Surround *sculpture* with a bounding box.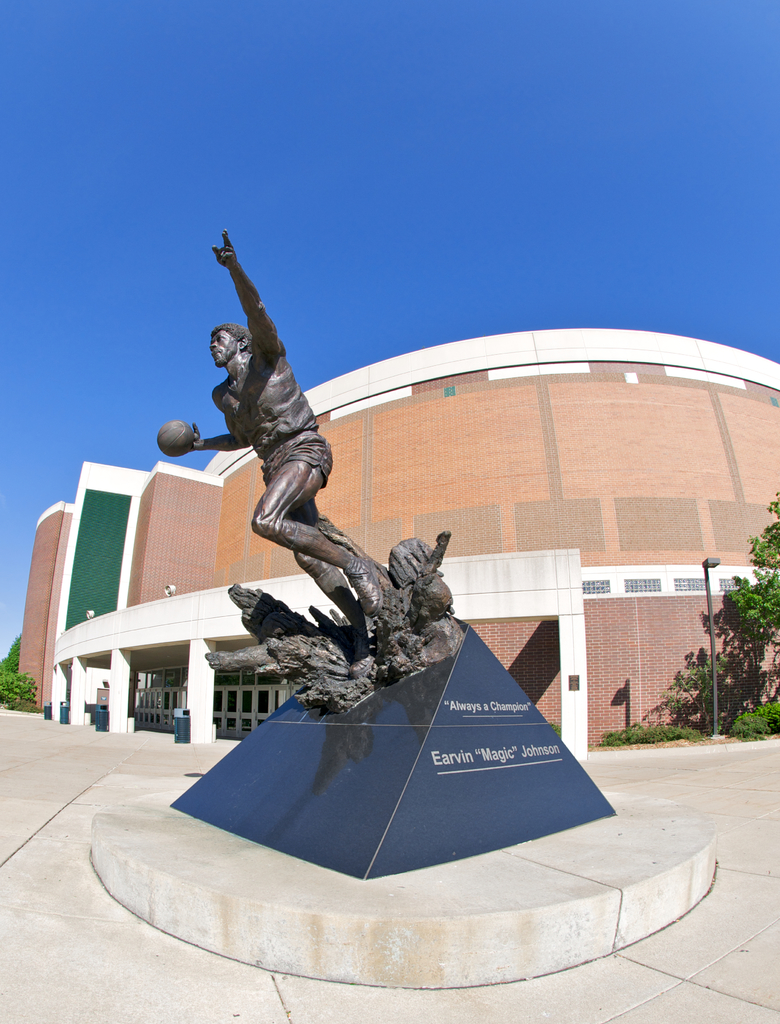
left=158, top=218, right=386, bottom=628.
